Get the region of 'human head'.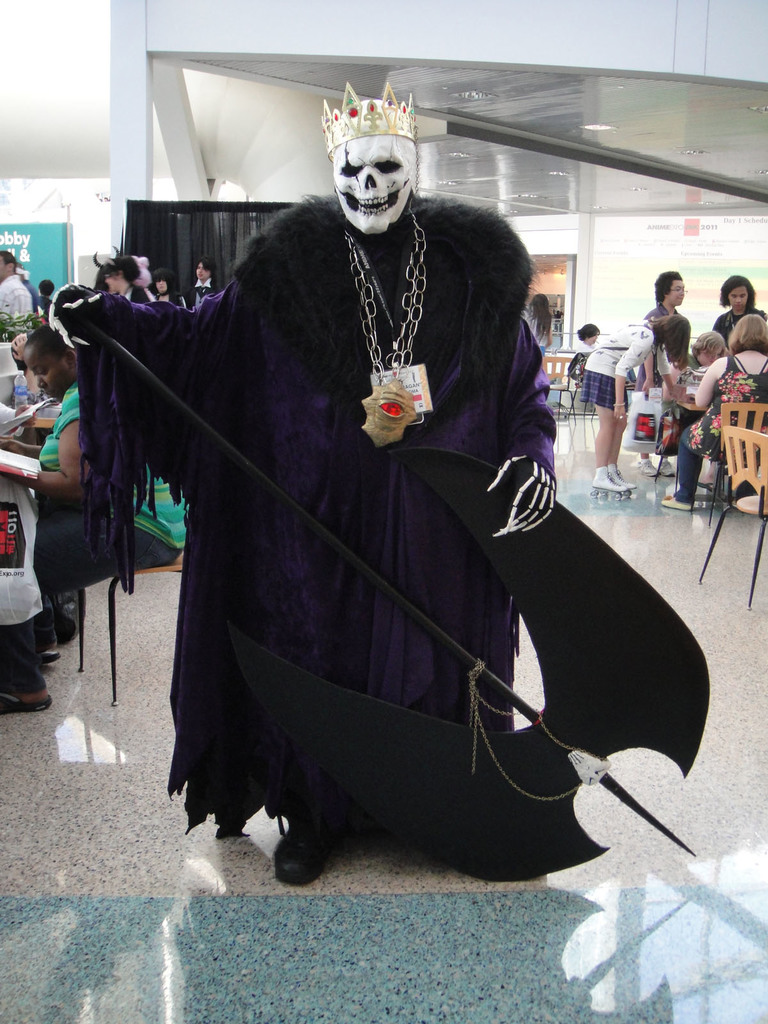
[x1=724, y1=280, x2=753, y2=314].
